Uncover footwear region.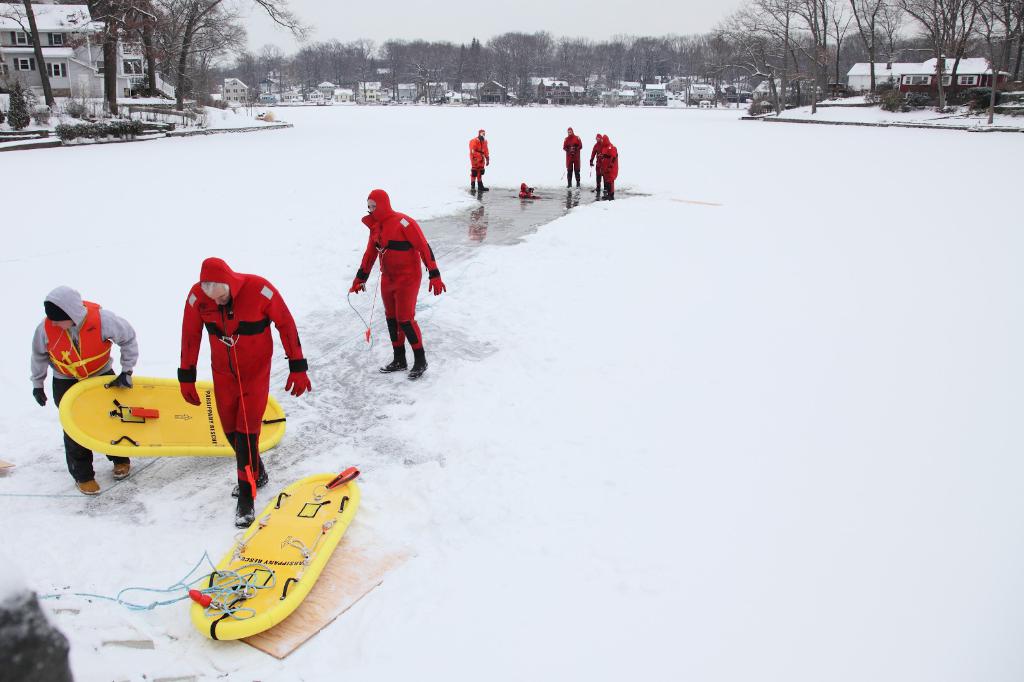
Uncovered: Rect(76, 478, 105, 494).
